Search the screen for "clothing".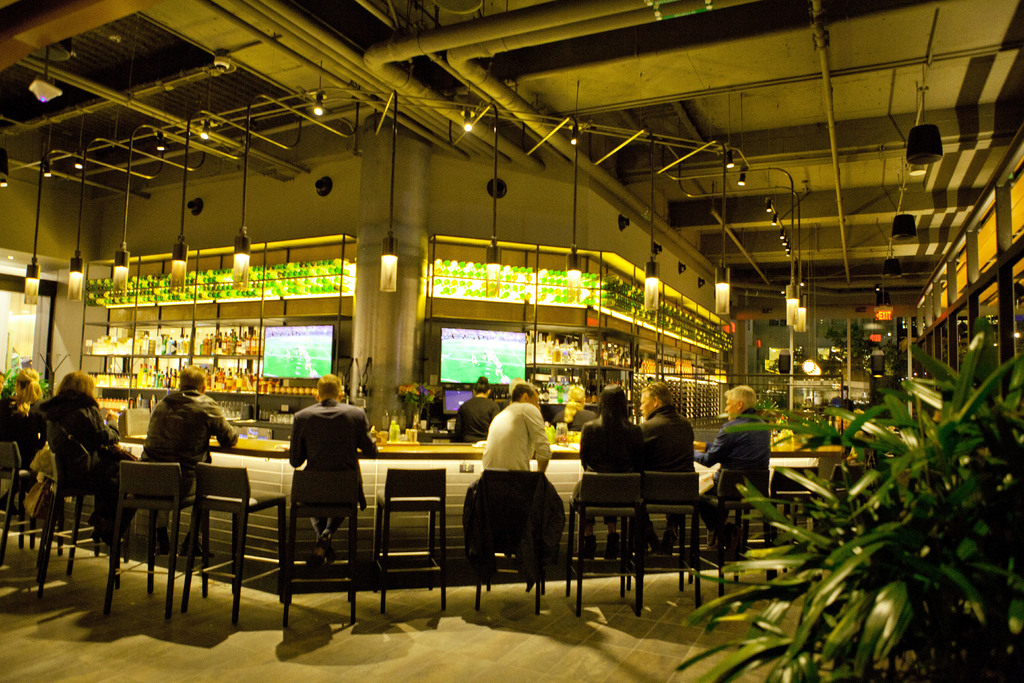
Found at x1=292, y1=398, x2=378, y2=532.
